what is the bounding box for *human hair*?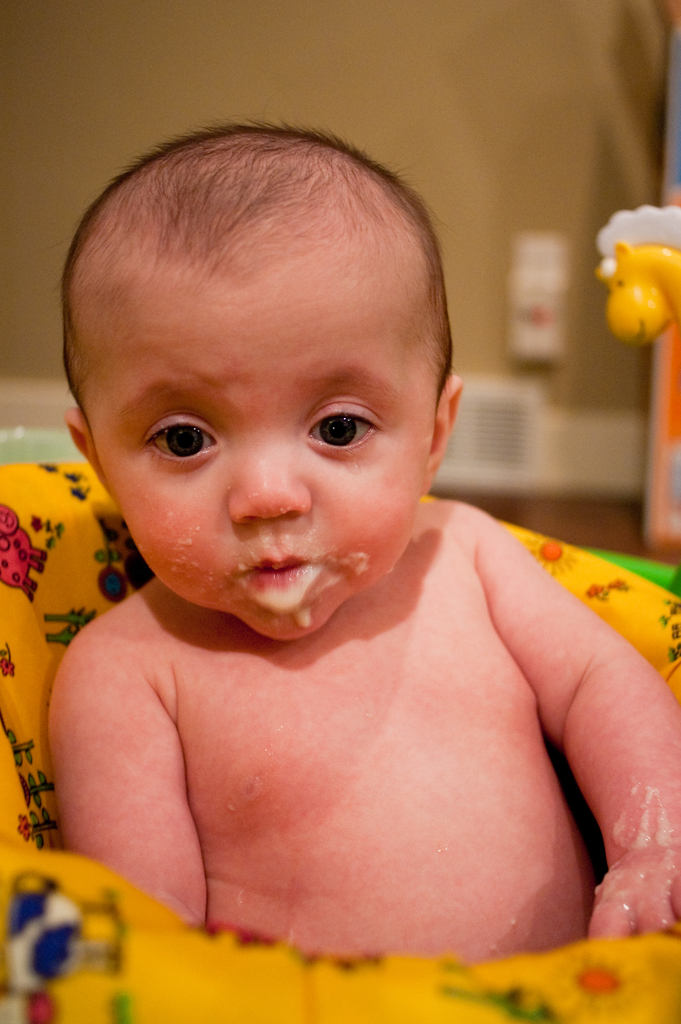
{"left": 45, "top": 127, "right": 438, "bottom": 449}.
